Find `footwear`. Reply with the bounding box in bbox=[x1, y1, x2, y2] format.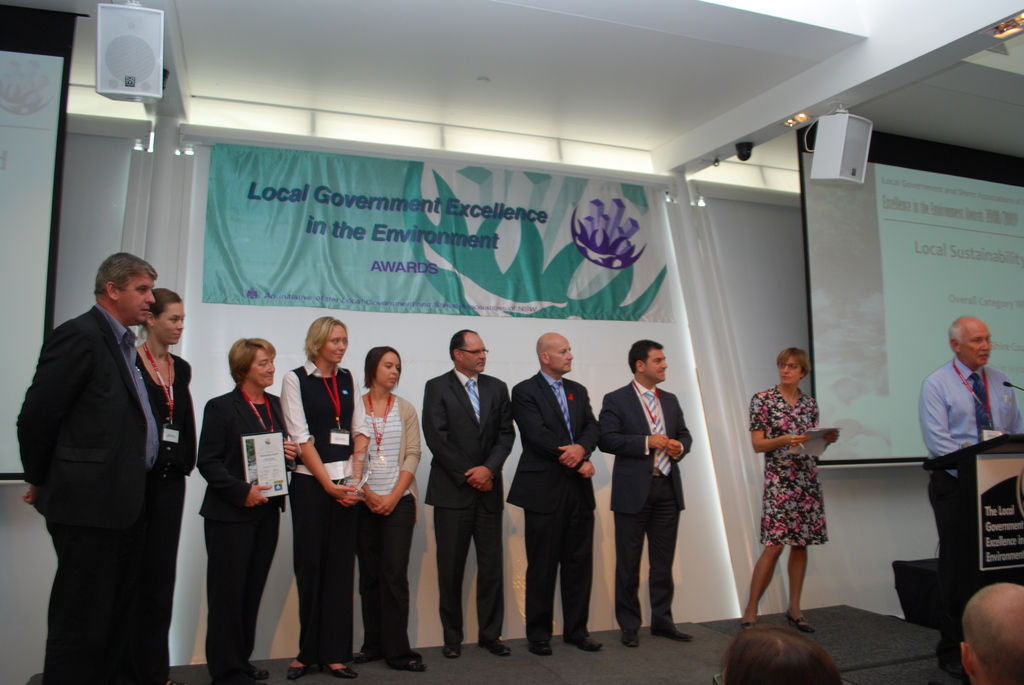
bbox=[741, 622, 750, 628].
